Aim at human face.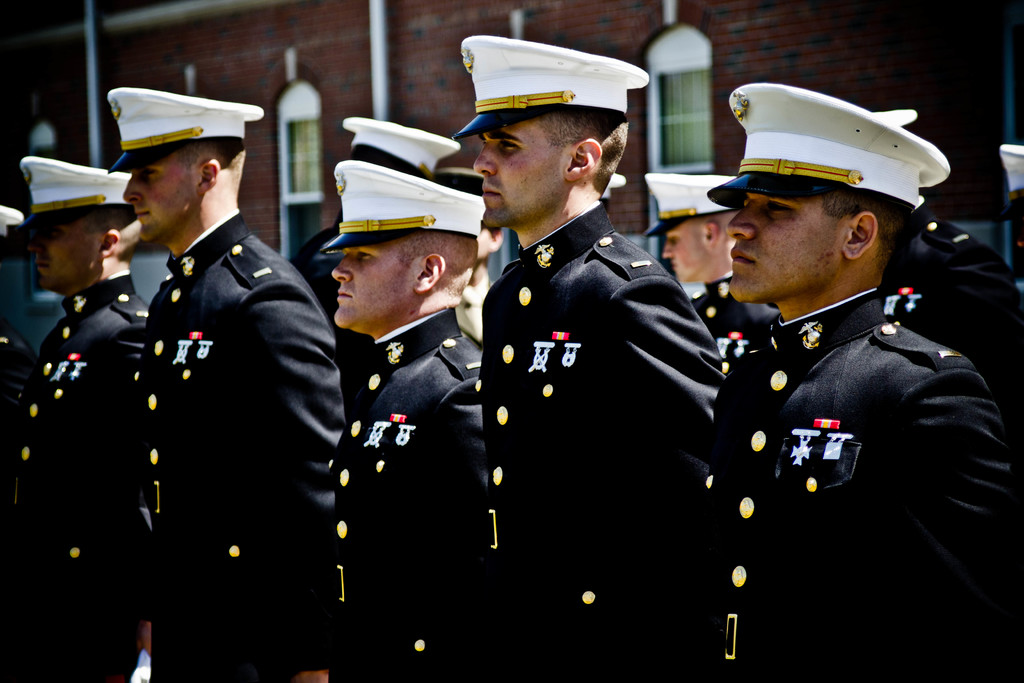
Aimed at {"left": 727, "top": 186, "right": 835, "bottom": 302}.
